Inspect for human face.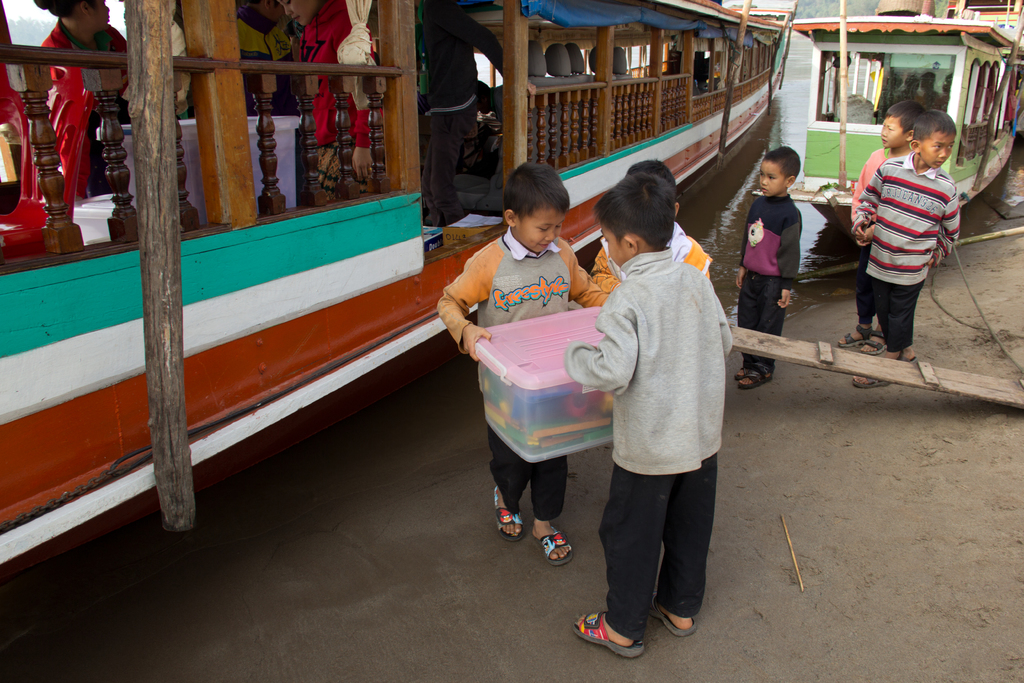
Inspection: 758/160/783/195.
